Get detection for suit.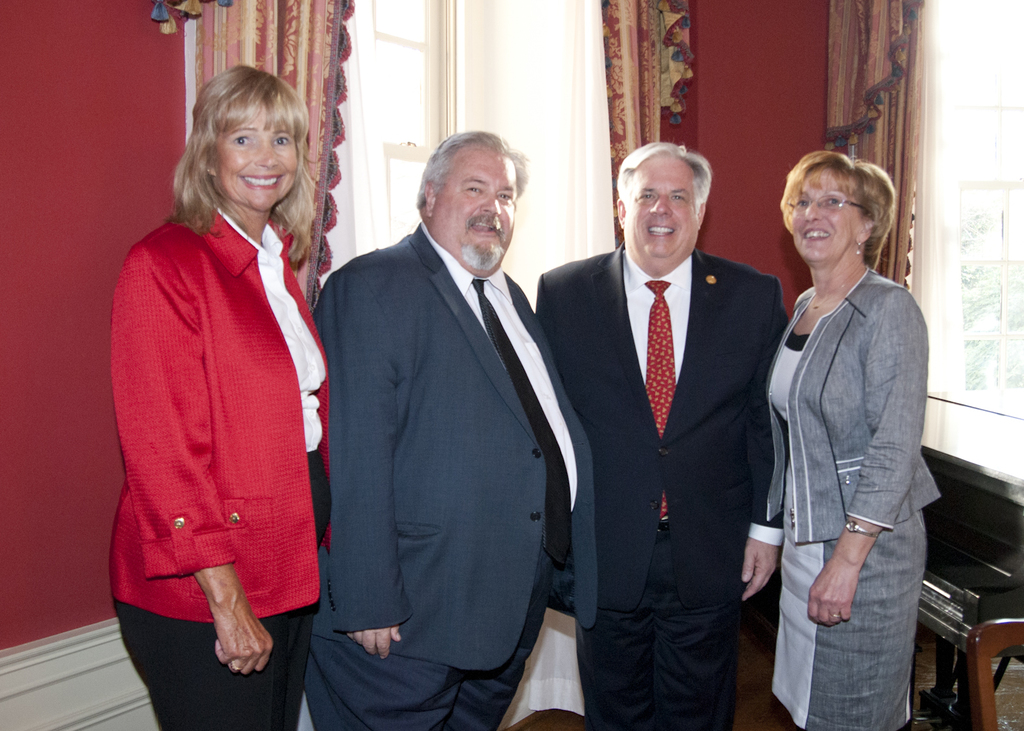
Detection: <bbox>533, 240, 791, 730</bbox>.
